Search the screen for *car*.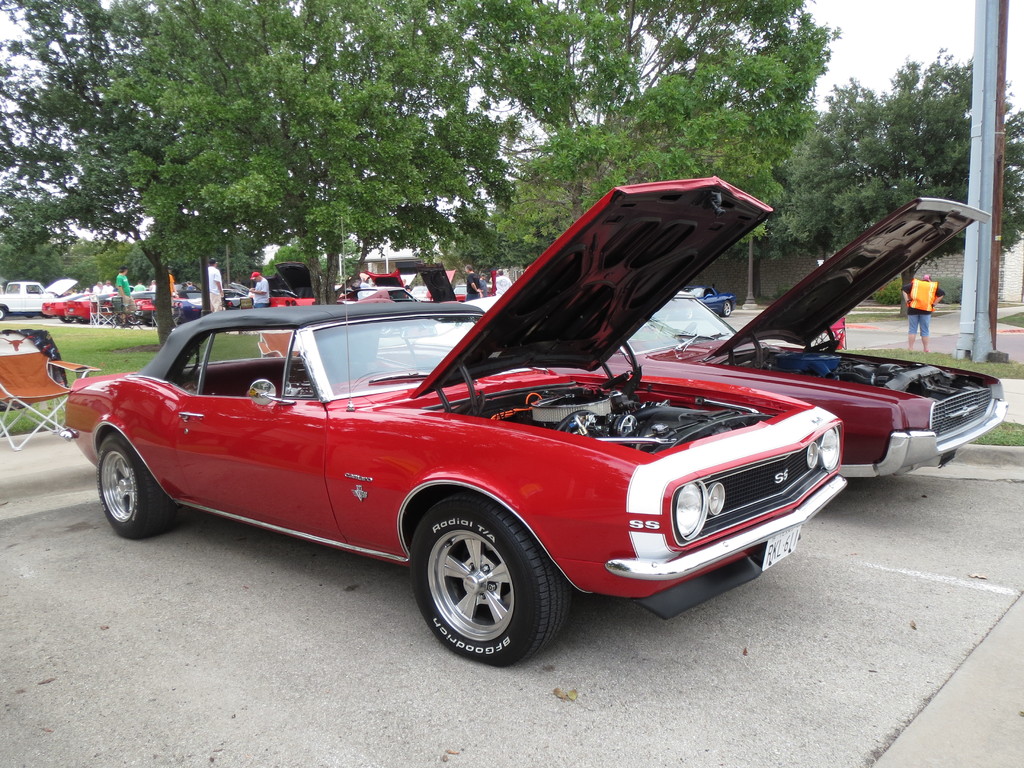
Found at 74/258/849/671.
